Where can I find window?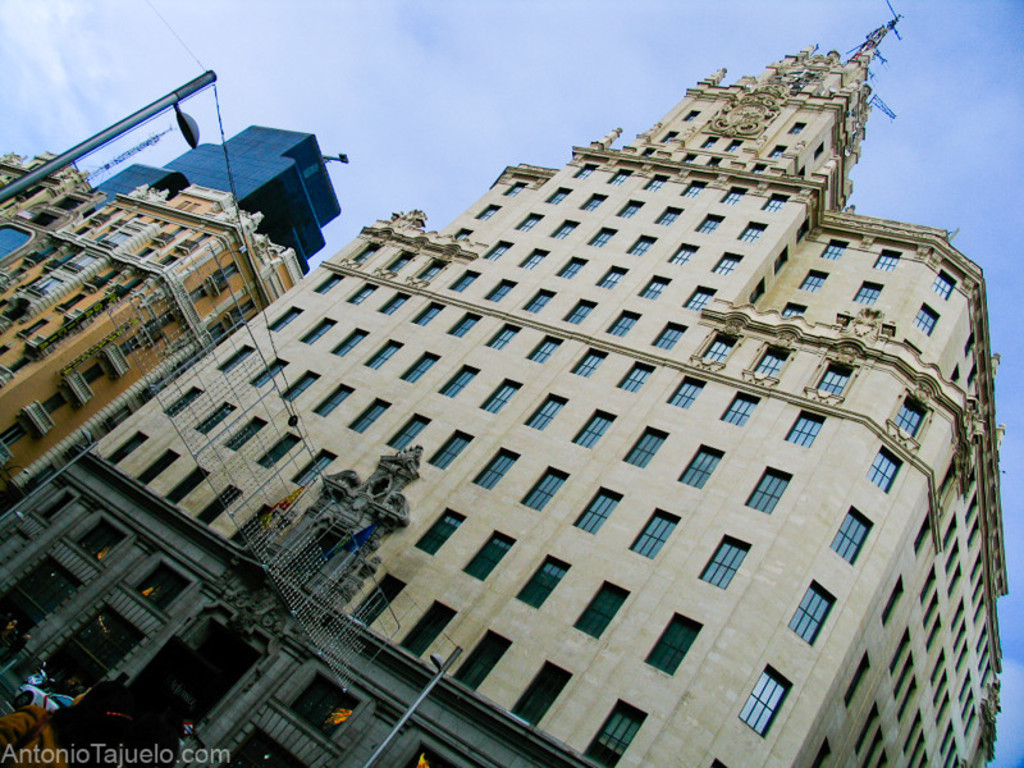
You can find it at box=[602, 166, 635, 188].
